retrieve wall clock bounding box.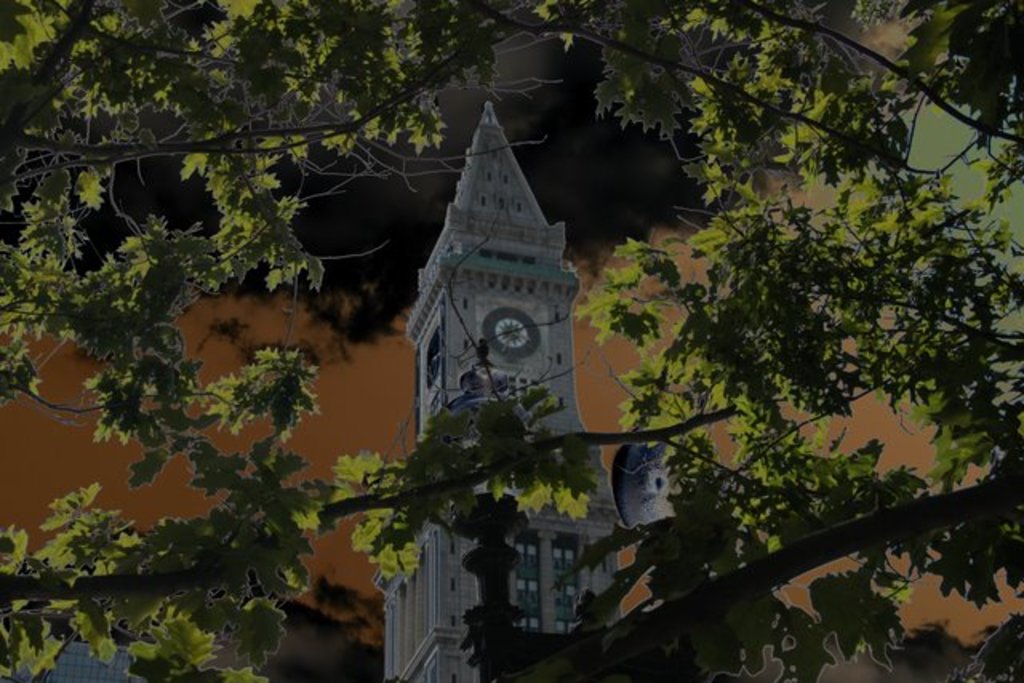
Bounding box: (left=482, top=307, right=546, bottom=363).
